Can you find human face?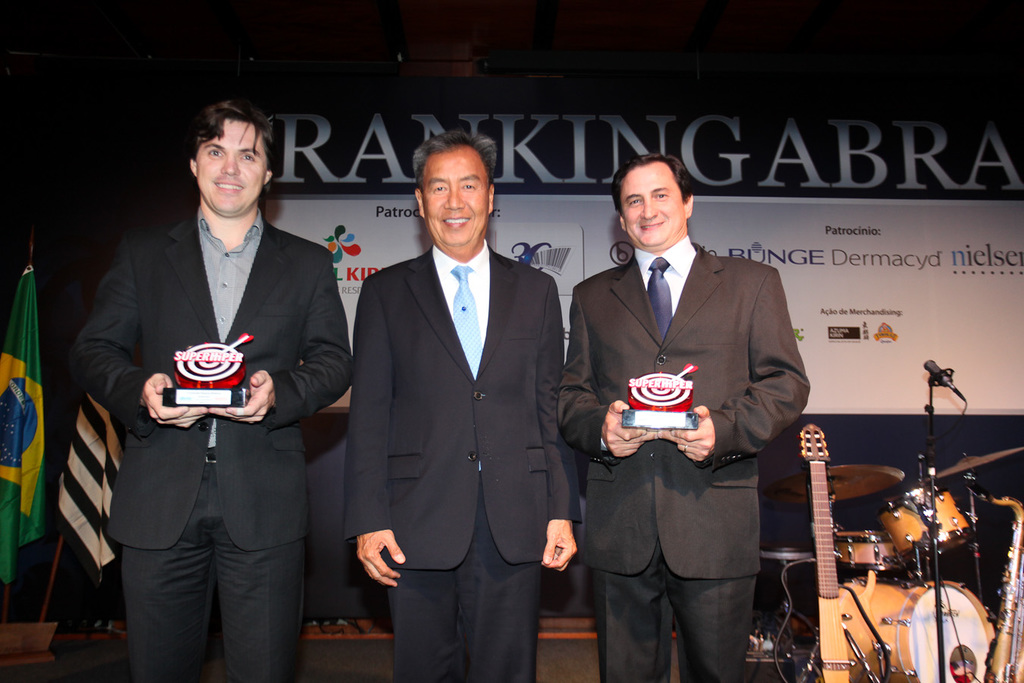
Yes, bounding box: rect(619, 161, 683, 244).
